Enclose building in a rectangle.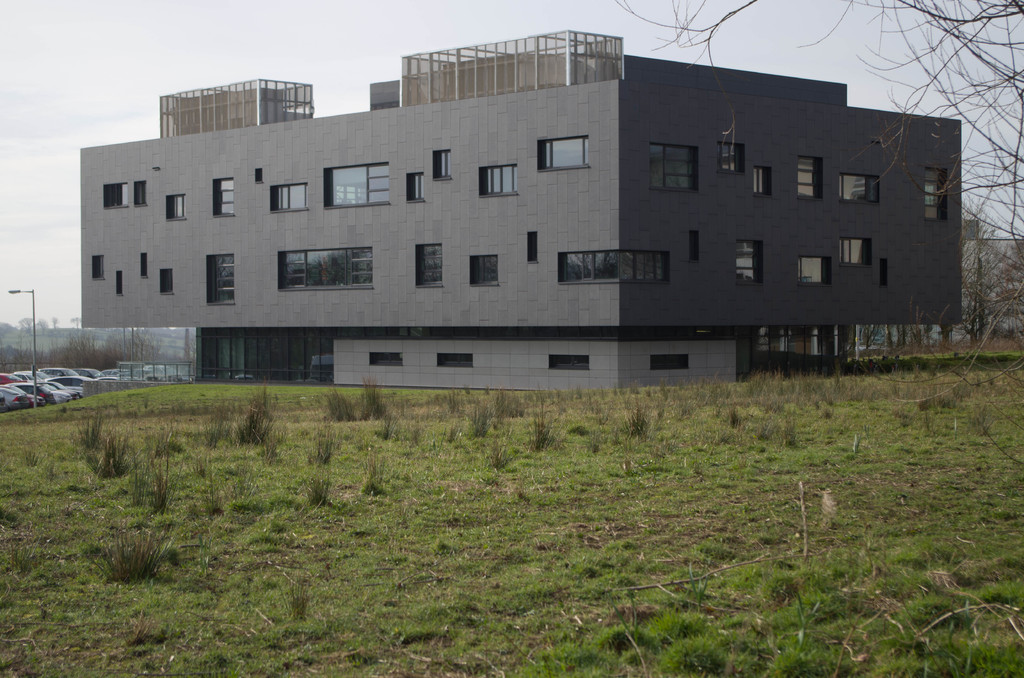
BBox(75, 21, 975, 393).
